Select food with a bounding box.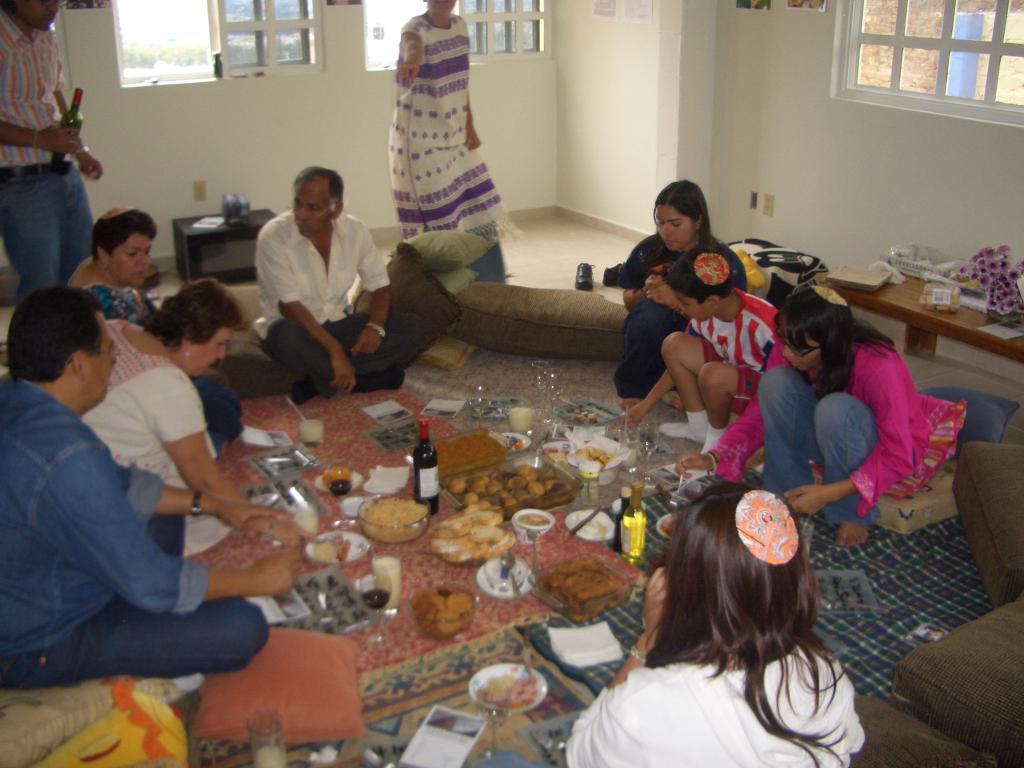
box=[355, 489, 422, 557].
